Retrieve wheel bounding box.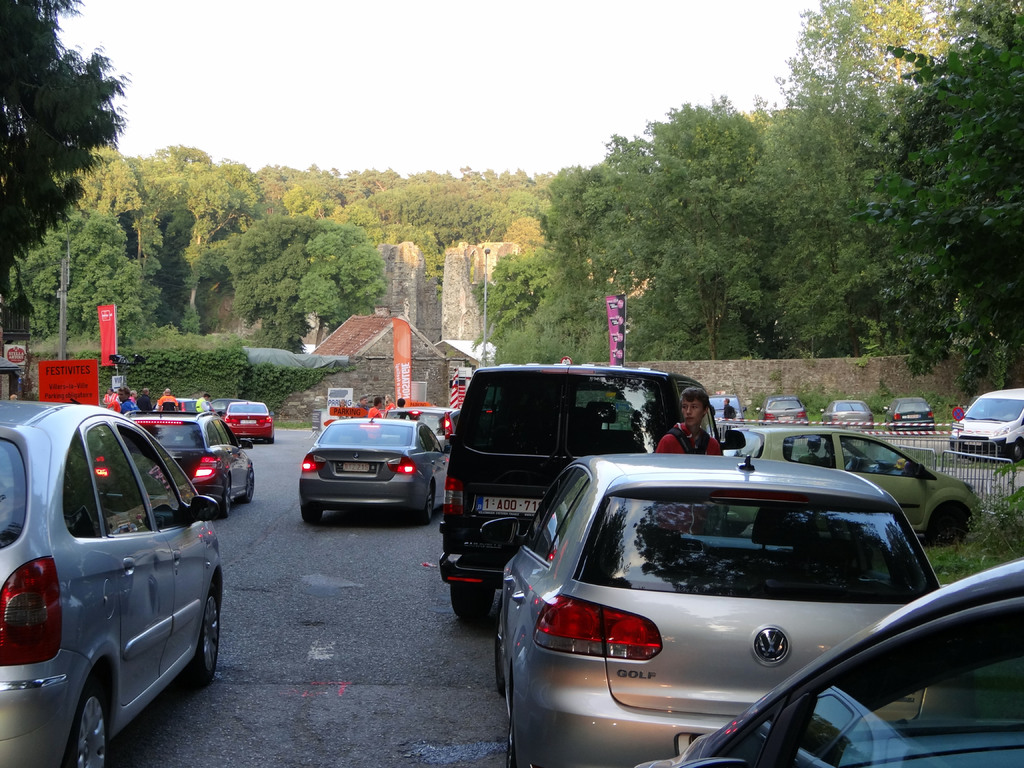
Bounding box: <region>300, 500, 325, 526</region>.
